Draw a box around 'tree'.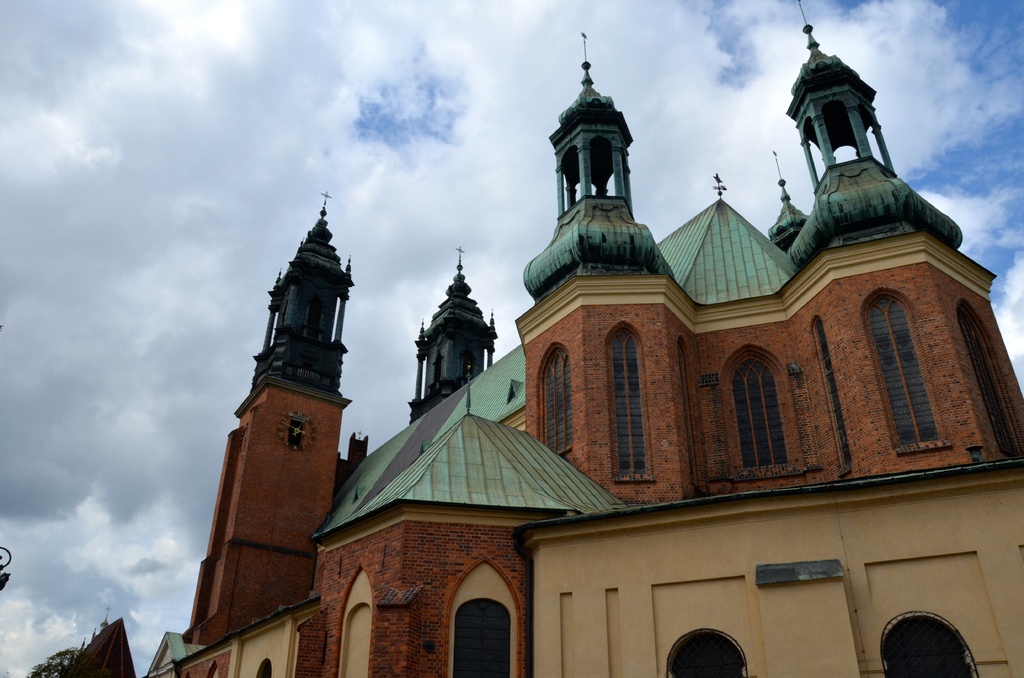
[21,645,84,677].
